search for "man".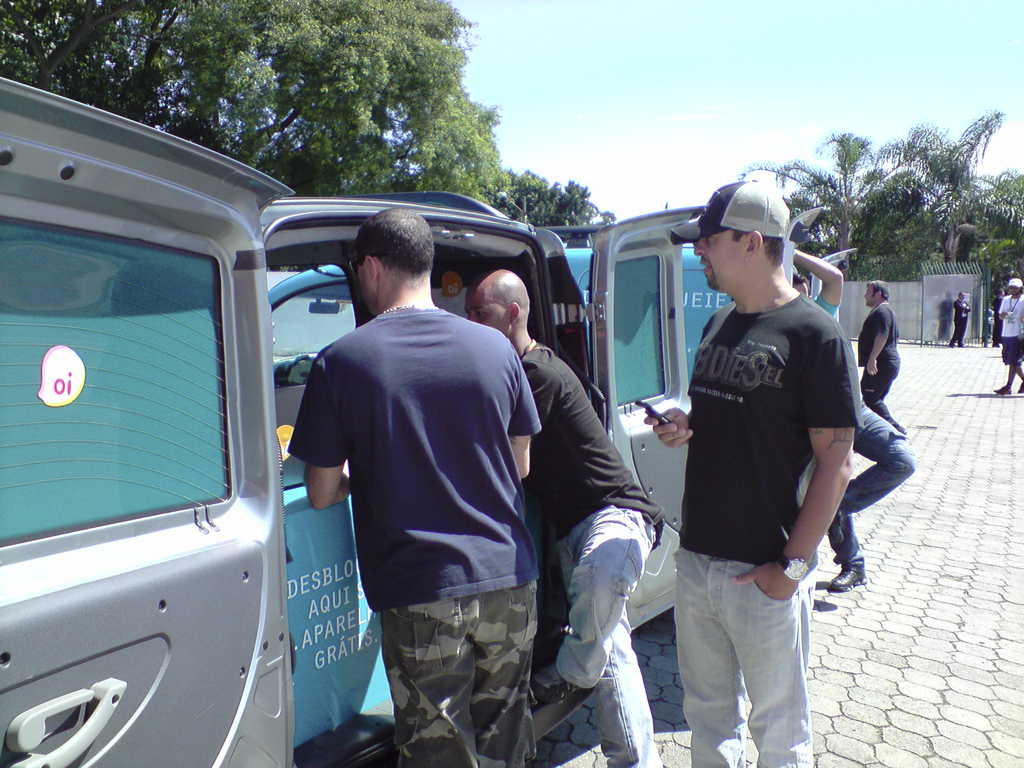
Found at l=996, t=273, r=1023, b=394.
